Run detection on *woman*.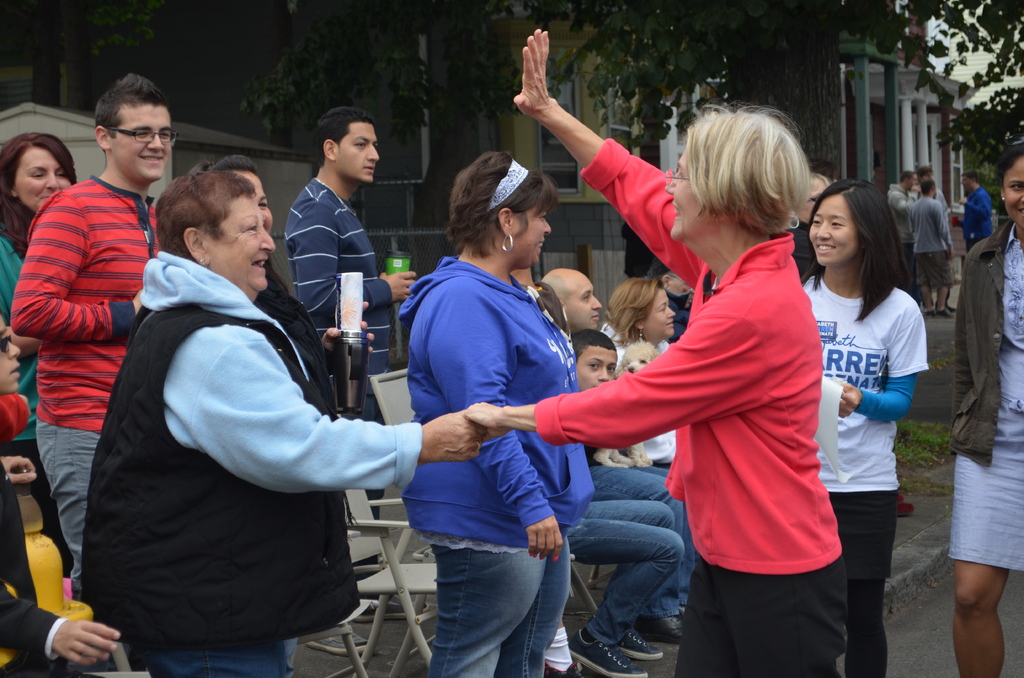
Result: (399, 154, 598, 677).
